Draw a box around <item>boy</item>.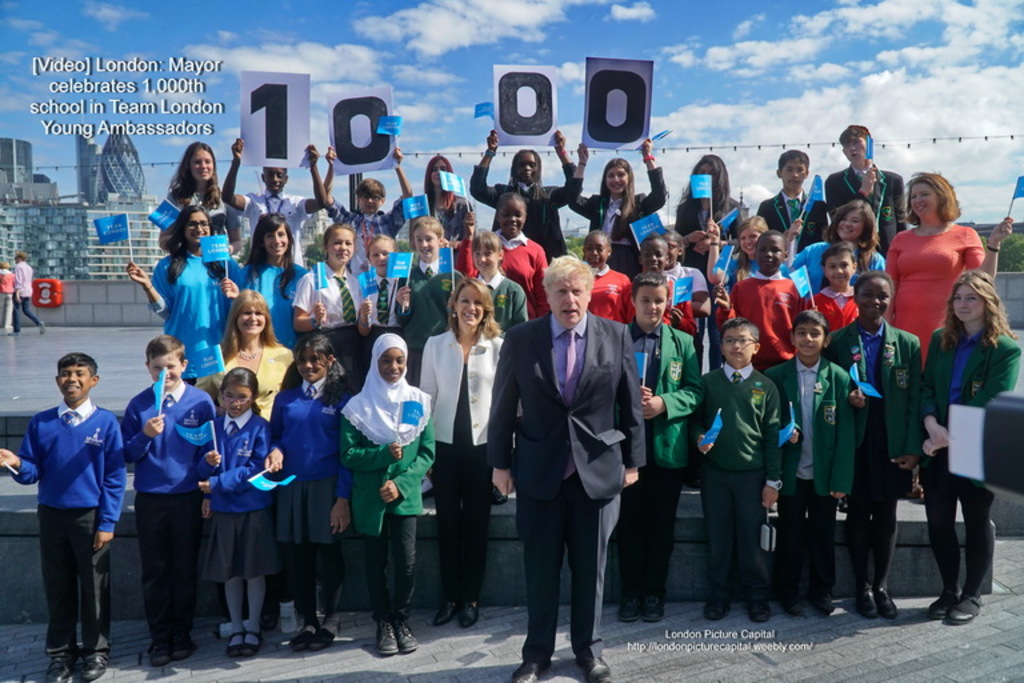
pyautogui.locateOnScreen(767, 180, 824, 253).
